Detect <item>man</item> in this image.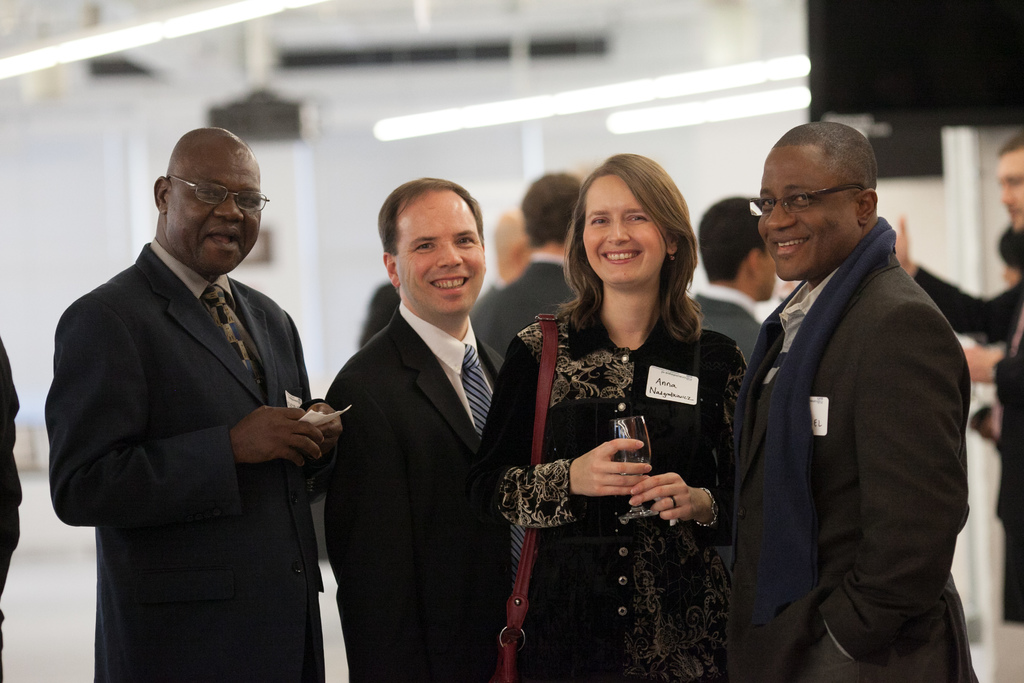
Detection: 670 199 781 367.
